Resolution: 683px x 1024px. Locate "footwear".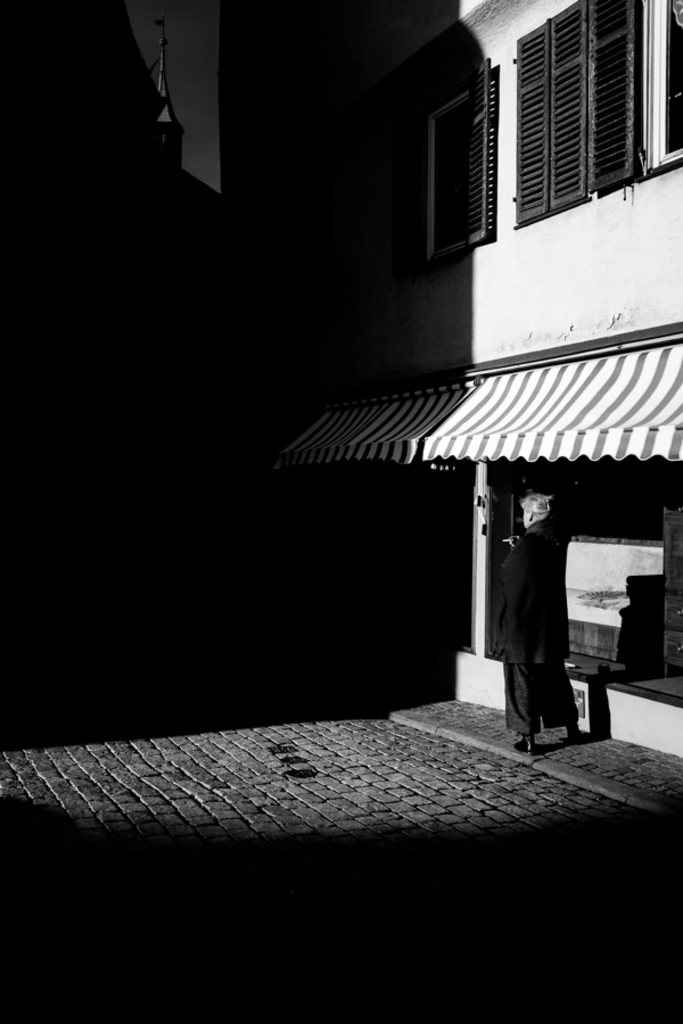
<bbox>512, 738, 533, 755</bbox>.
